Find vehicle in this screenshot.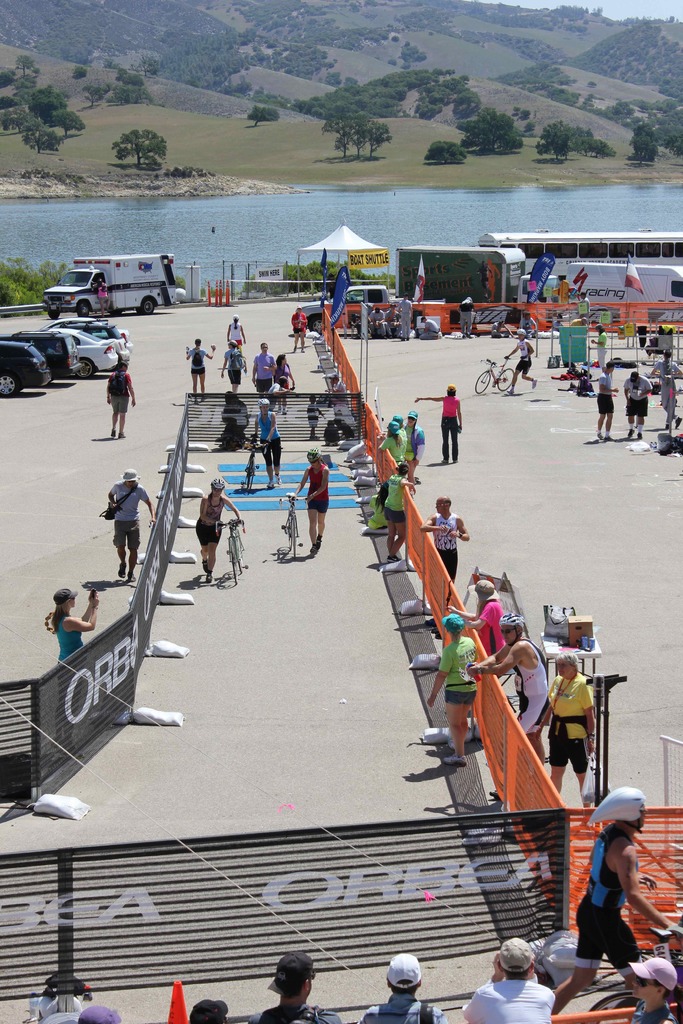
The bounding box for vehicle is left=42, top=257, right=177, bottom=317.
